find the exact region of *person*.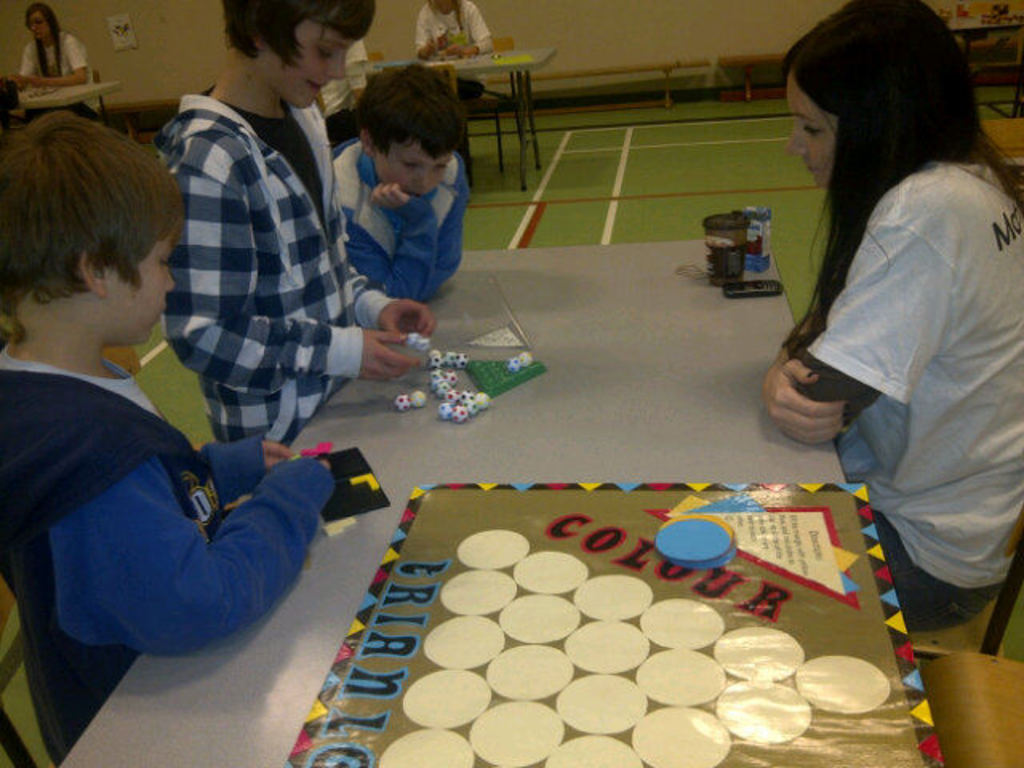
Exact region: <bbox>13, 5, 106, 118</bbox>.
